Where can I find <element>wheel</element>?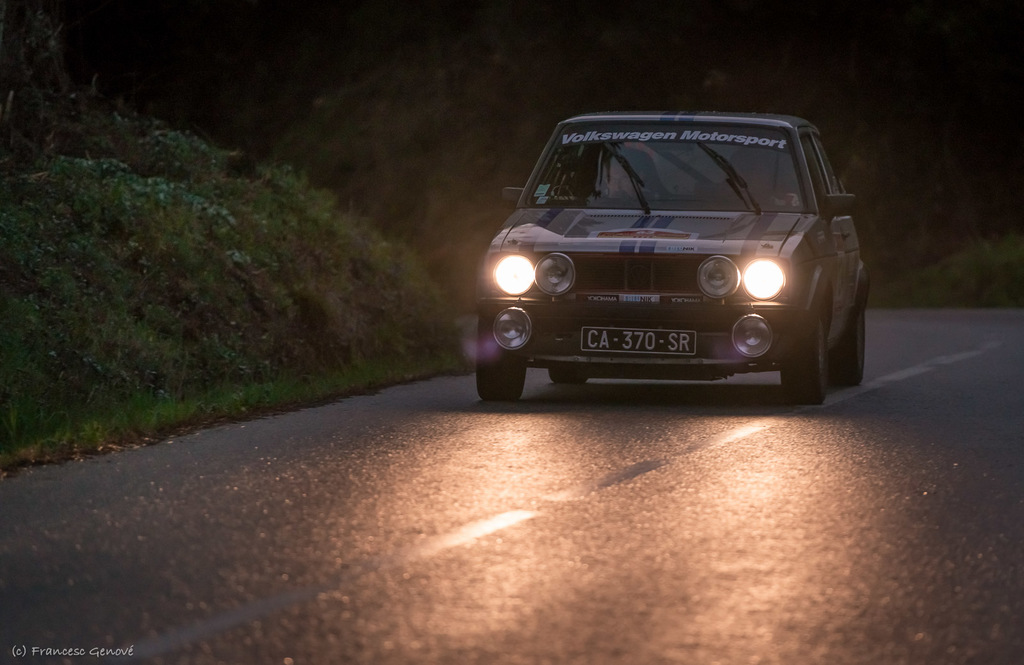
You can find it at 786:312:828:402.
